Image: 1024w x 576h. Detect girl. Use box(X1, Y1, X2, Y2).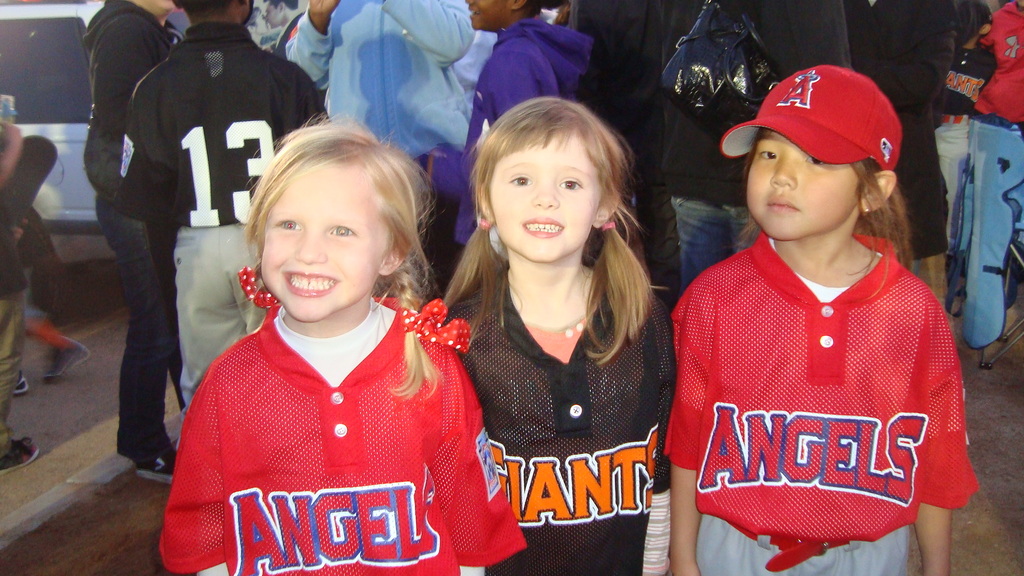
box(438, 93, 681, 575).
